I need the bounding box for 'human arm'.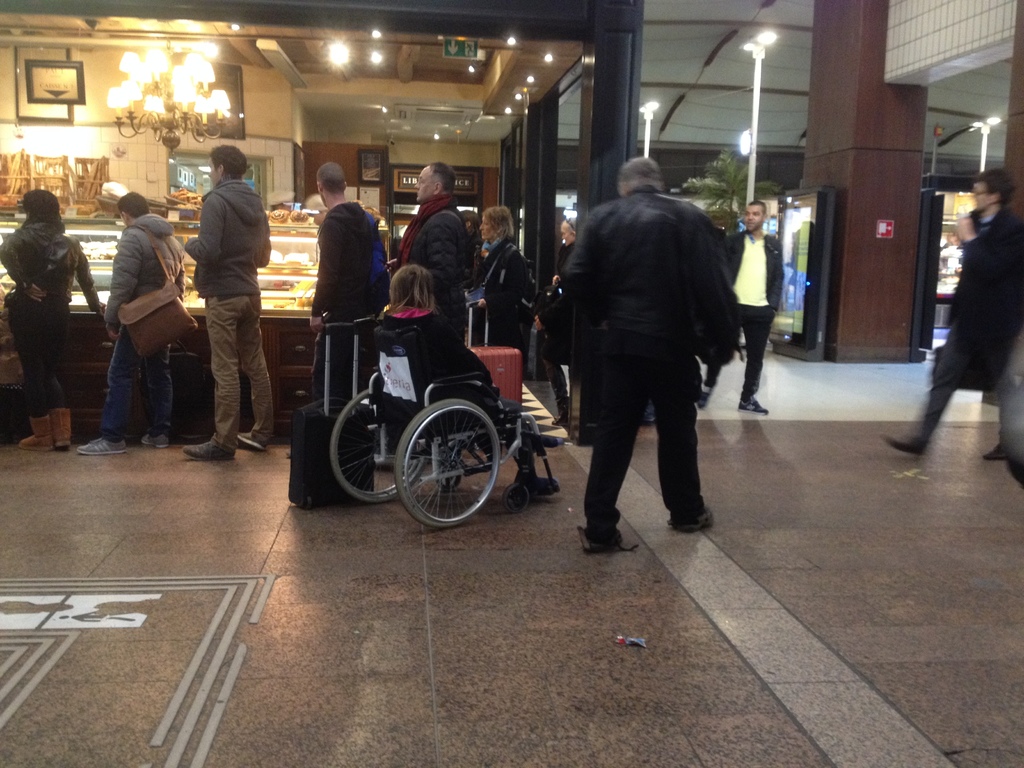
Here it is: crop(180, 183, 232, 269).
